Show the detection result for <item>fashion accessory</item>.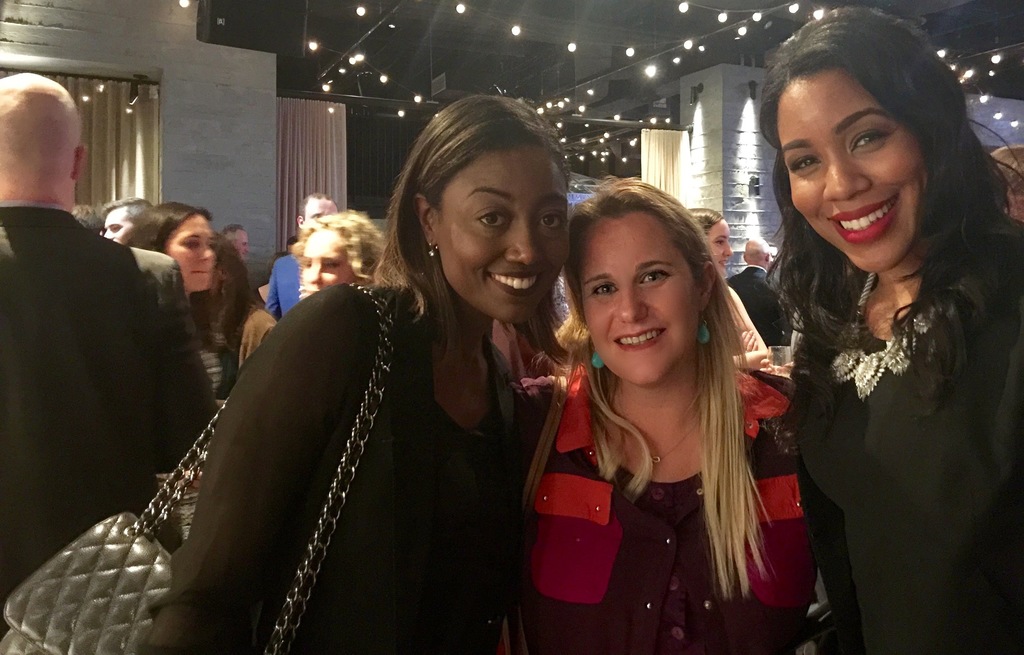
[x1=592, y1=349, x2=607, y2=370].
